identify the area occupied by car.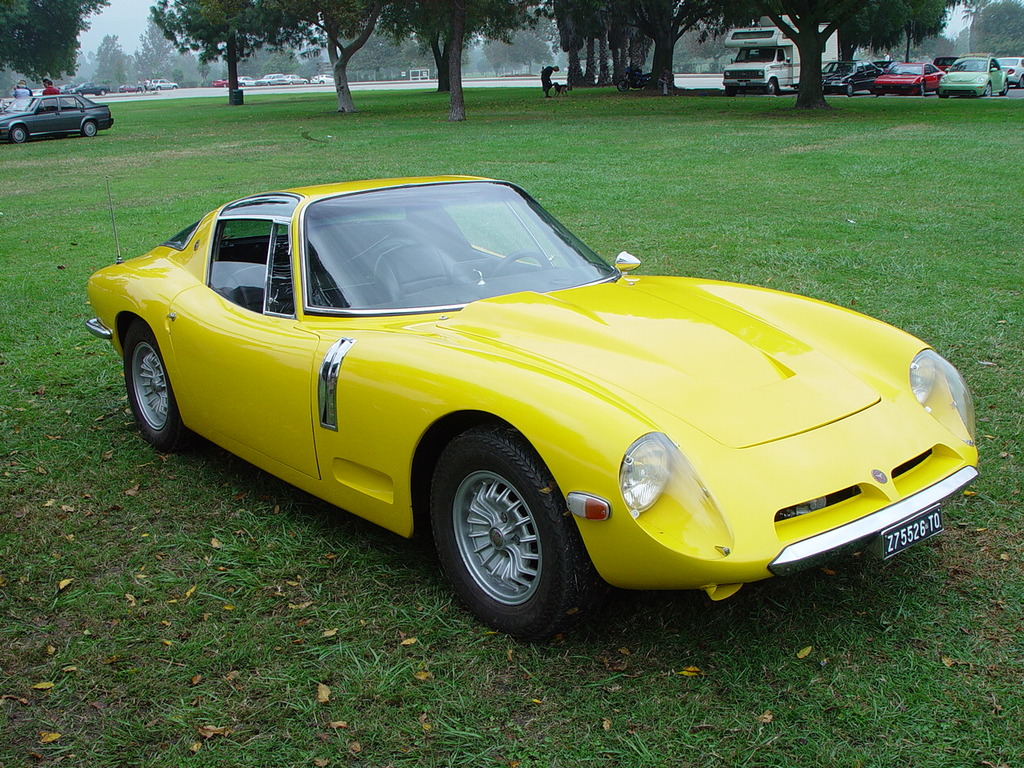
Area: <region>82, 175, 978, 639</region>.
